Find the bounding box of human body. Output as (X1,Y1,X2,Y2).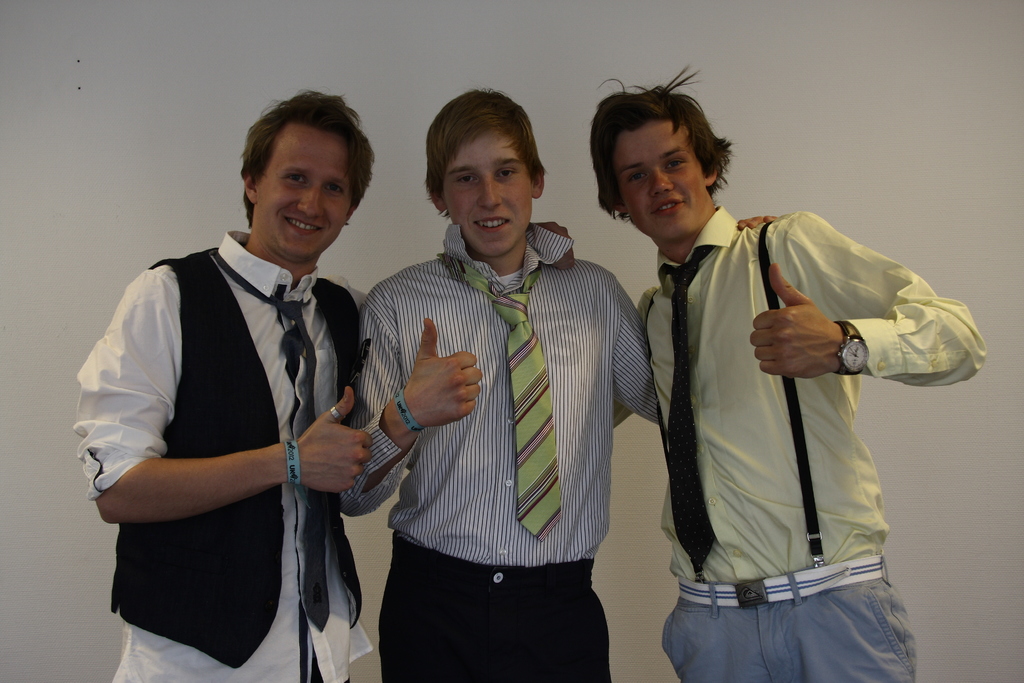
(63,88,362,682).
